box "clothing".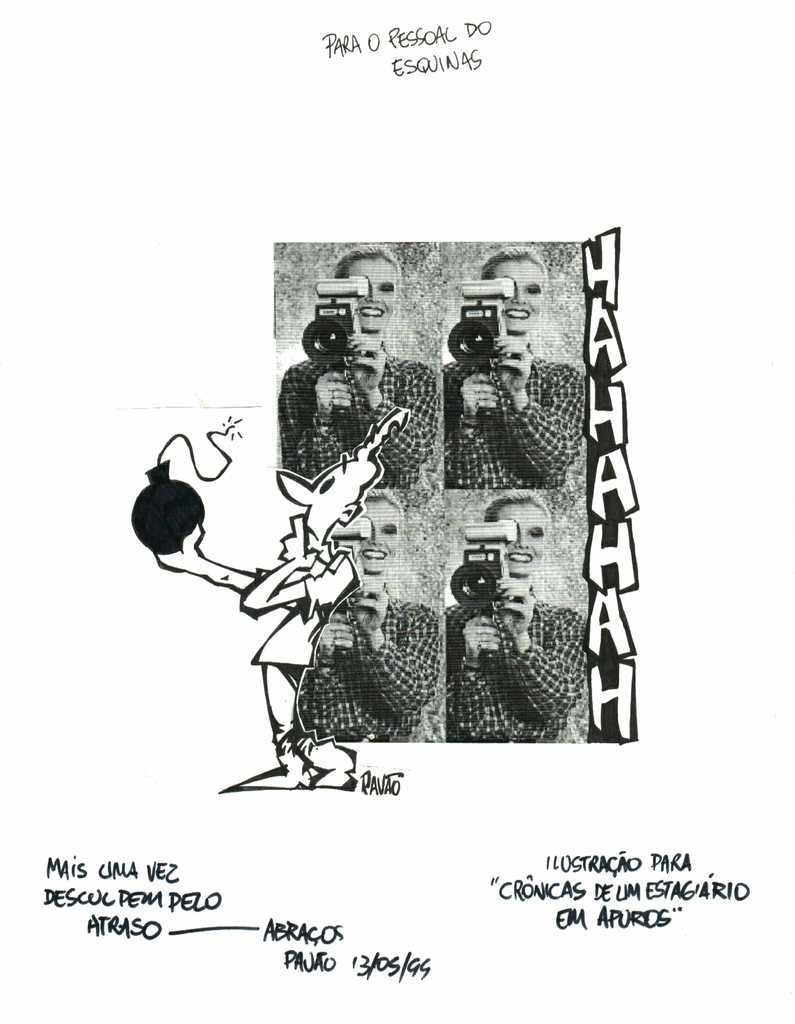
l=278, t=342, r=440, b=486.
